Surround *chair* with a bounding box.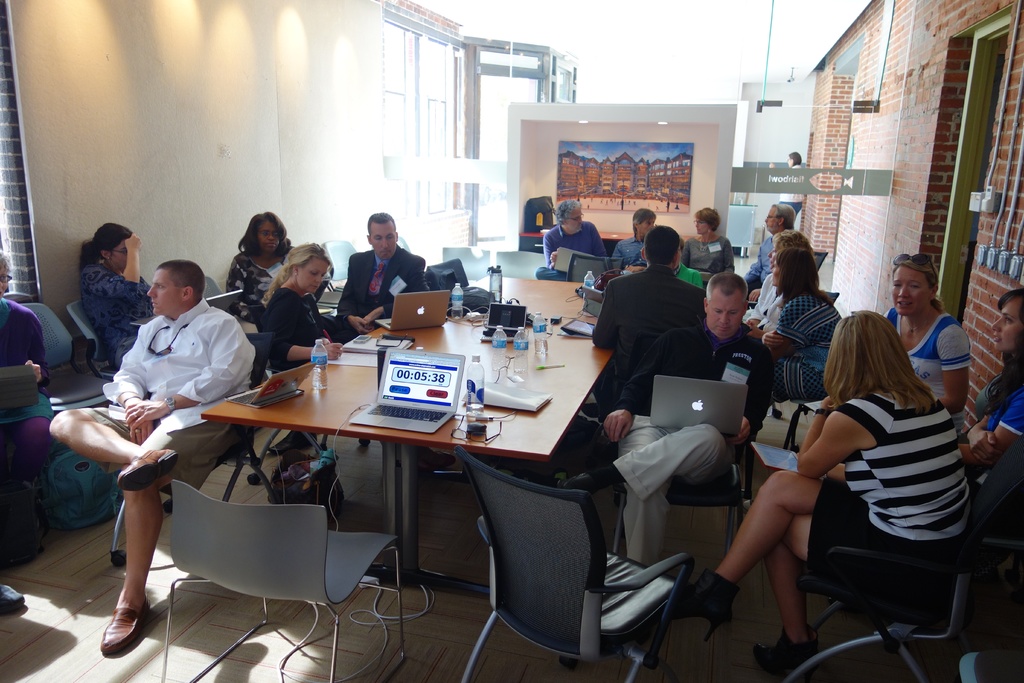
l=158, t=477, r=407, b=682.
